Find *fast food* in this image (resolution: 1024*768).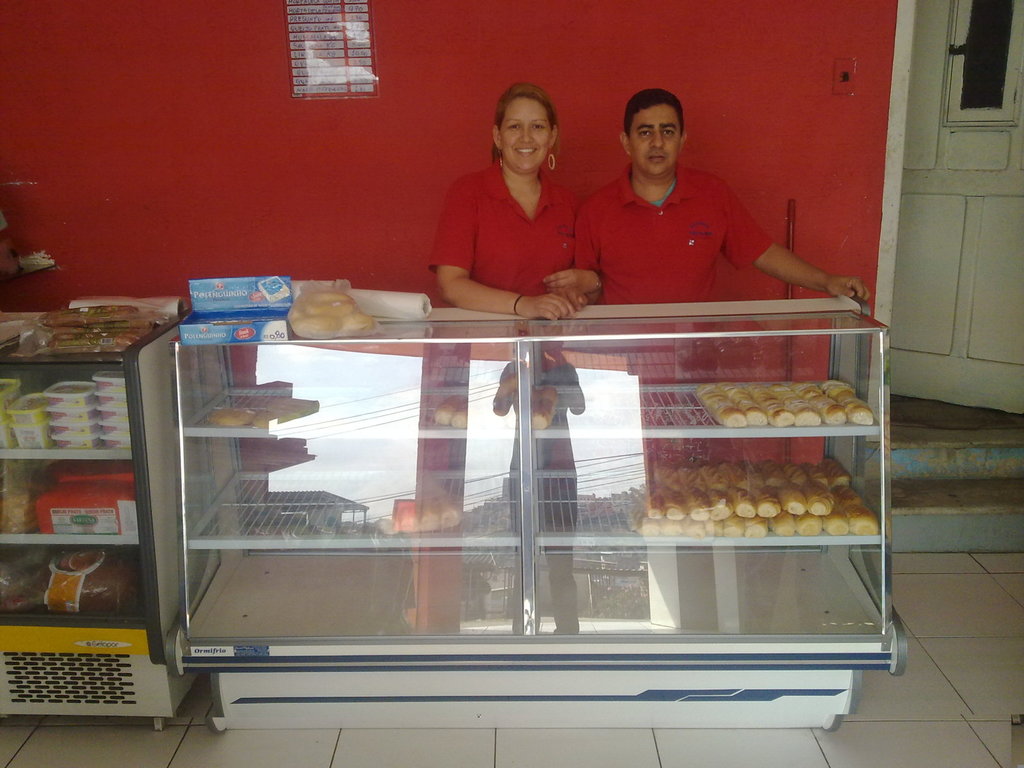
x1=440 y1=502 x2=461 y2=527.
